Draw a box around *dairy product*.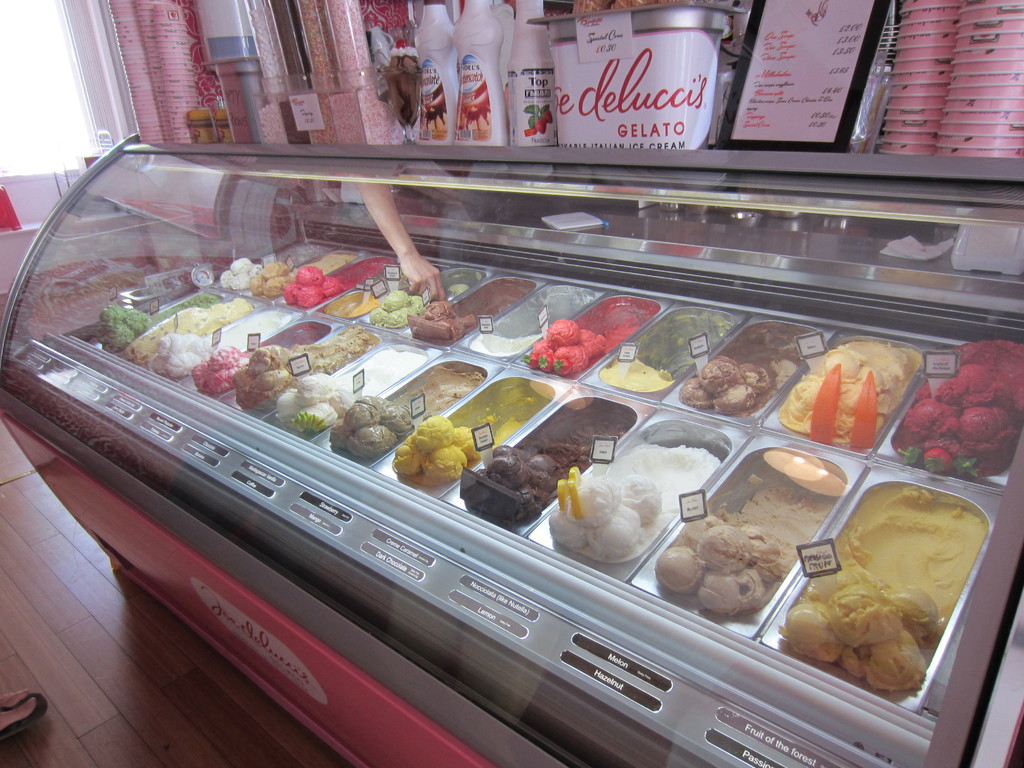
227 343 344 395.
